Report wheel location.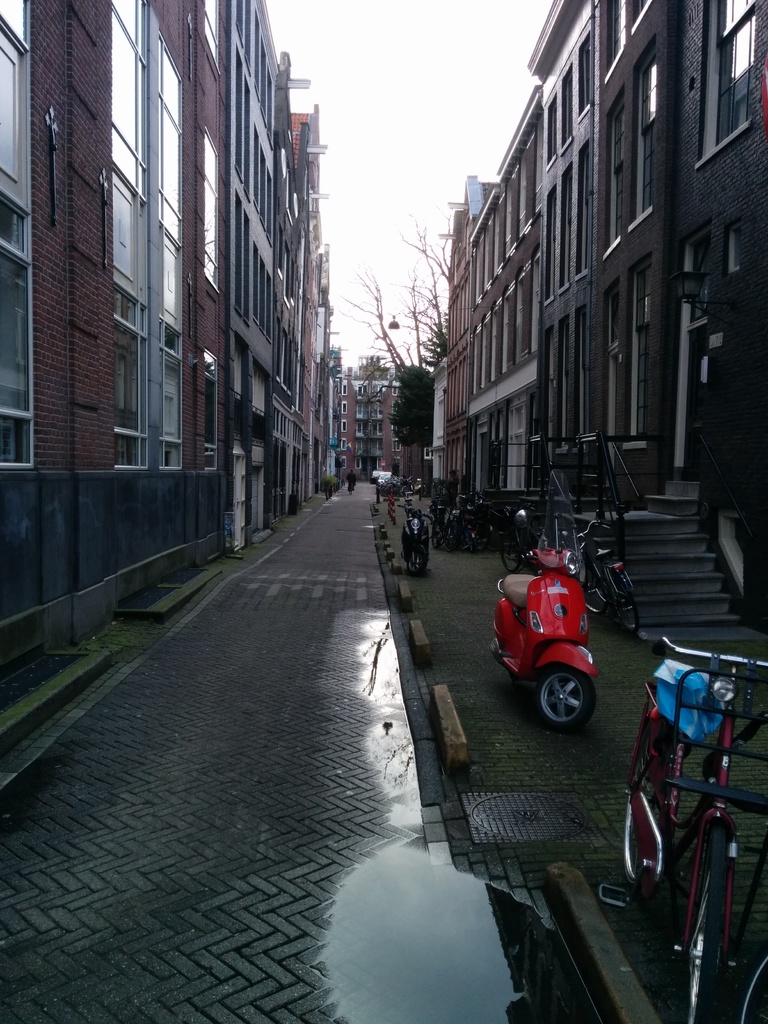
Report: locate(727, 944, 767, 1023).
